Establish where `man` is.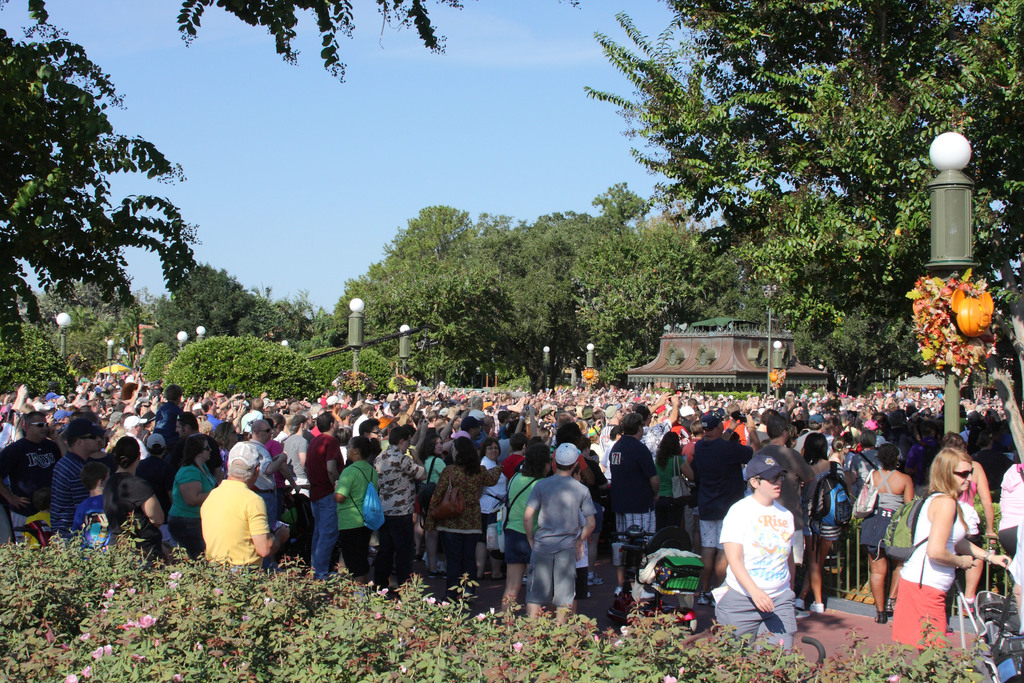
Established at bbox=[634, 391, 681, 466].
